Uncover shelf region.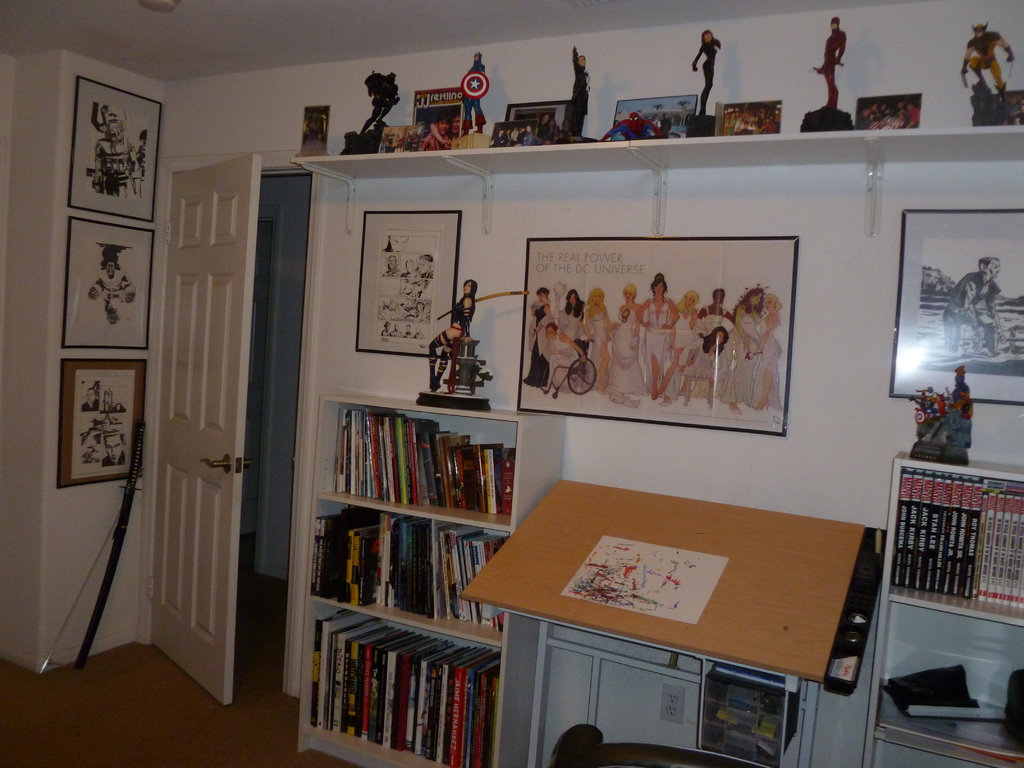
Uncovered: bbox=[286, 95, 1023, 194].
